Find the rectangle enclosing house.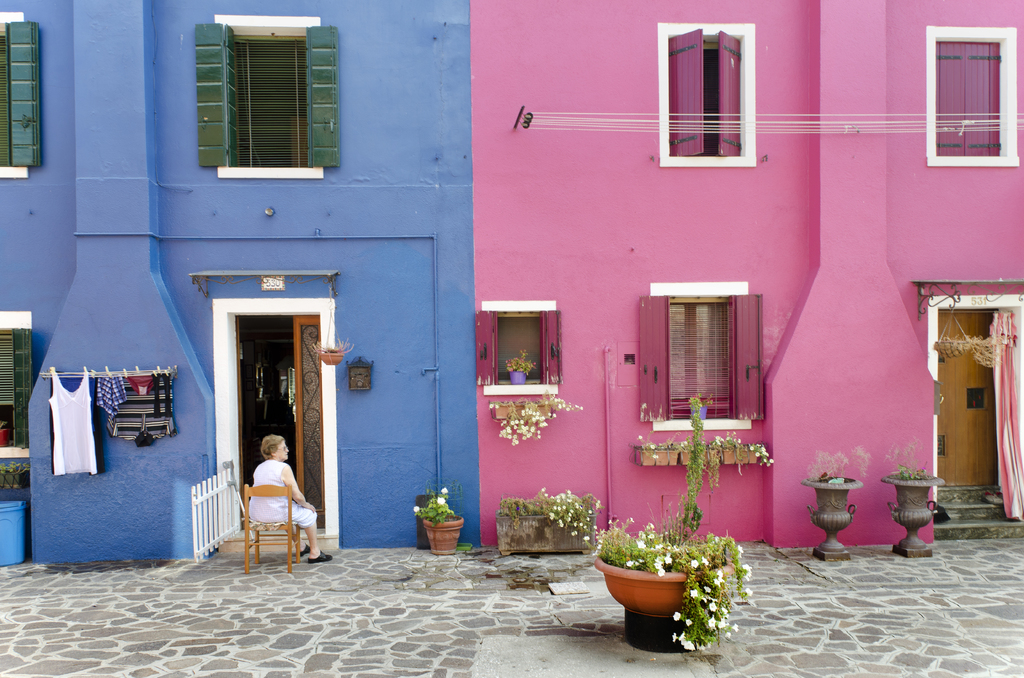
x1=470, y1=0, x2=1023, y2=548.
